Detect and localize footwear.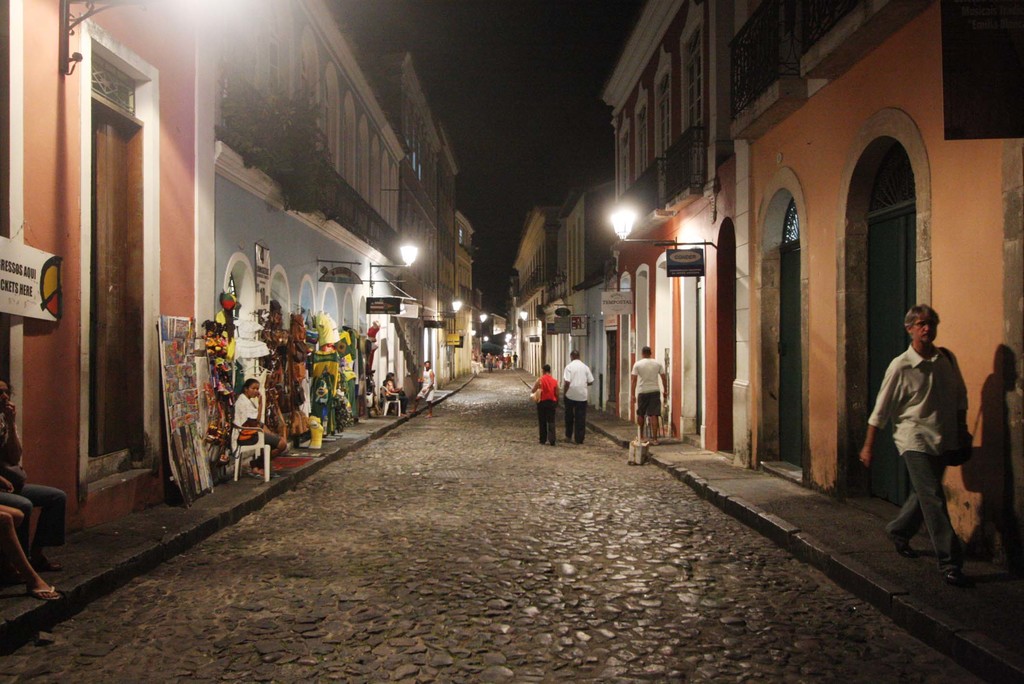
Localized at 942:567:964:584.
